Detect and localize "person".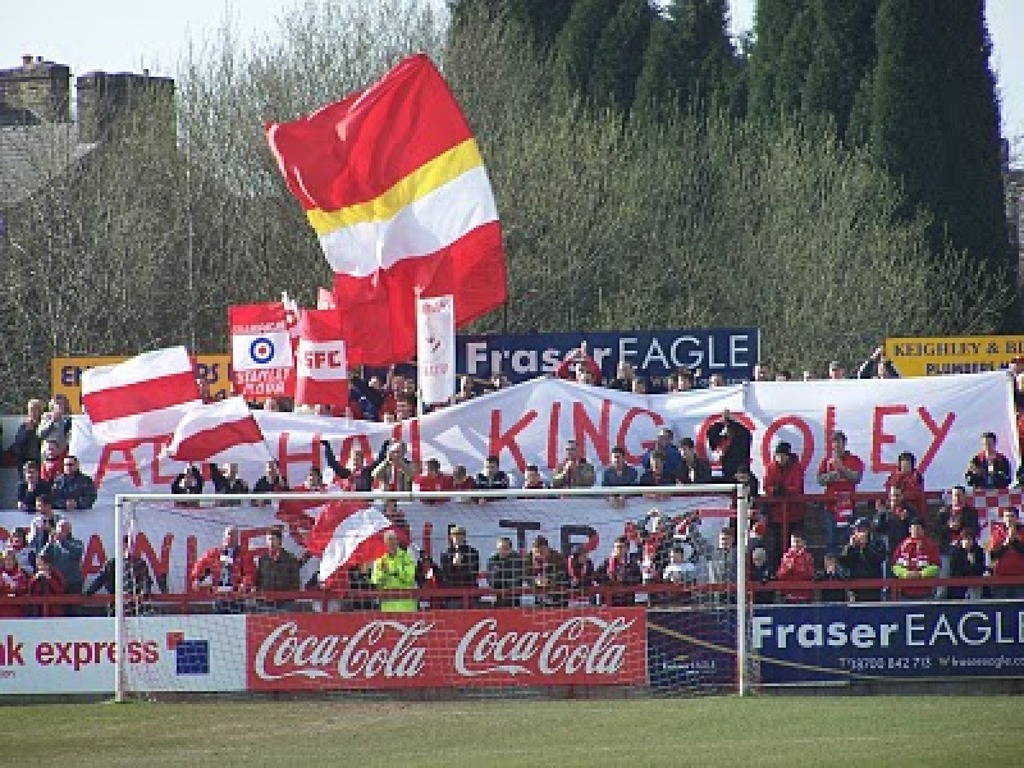
Localized at box=[250, 529, 299, 612].
